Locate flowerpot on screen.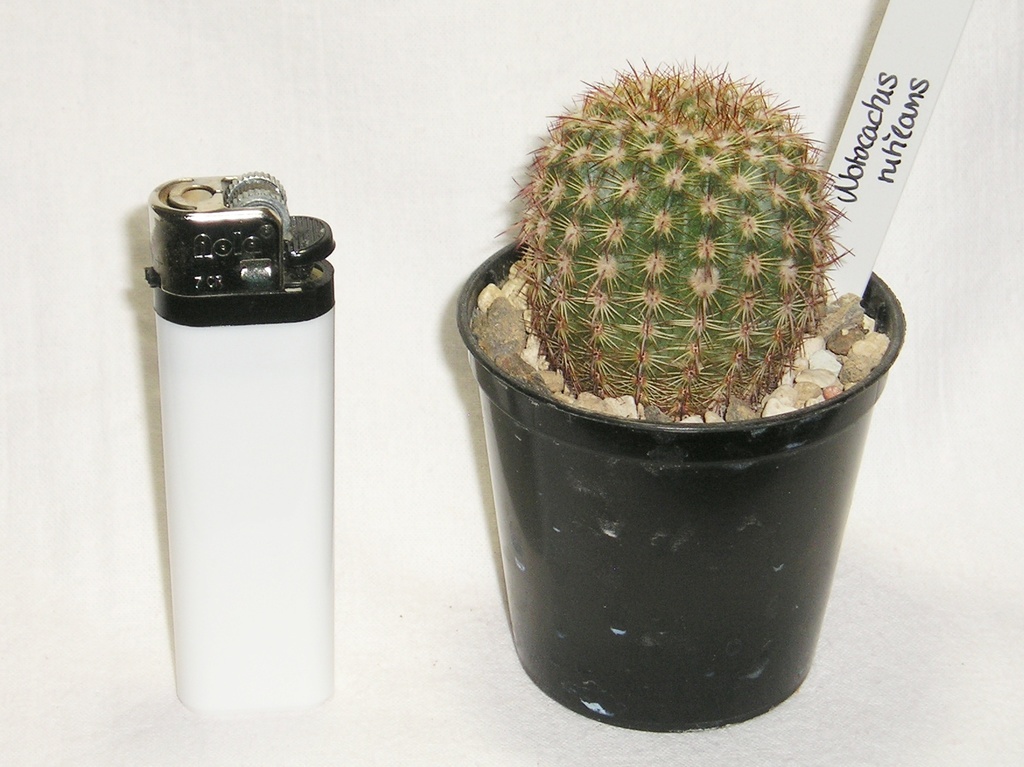
On screen at Rect(461, 111, 901, 754).
